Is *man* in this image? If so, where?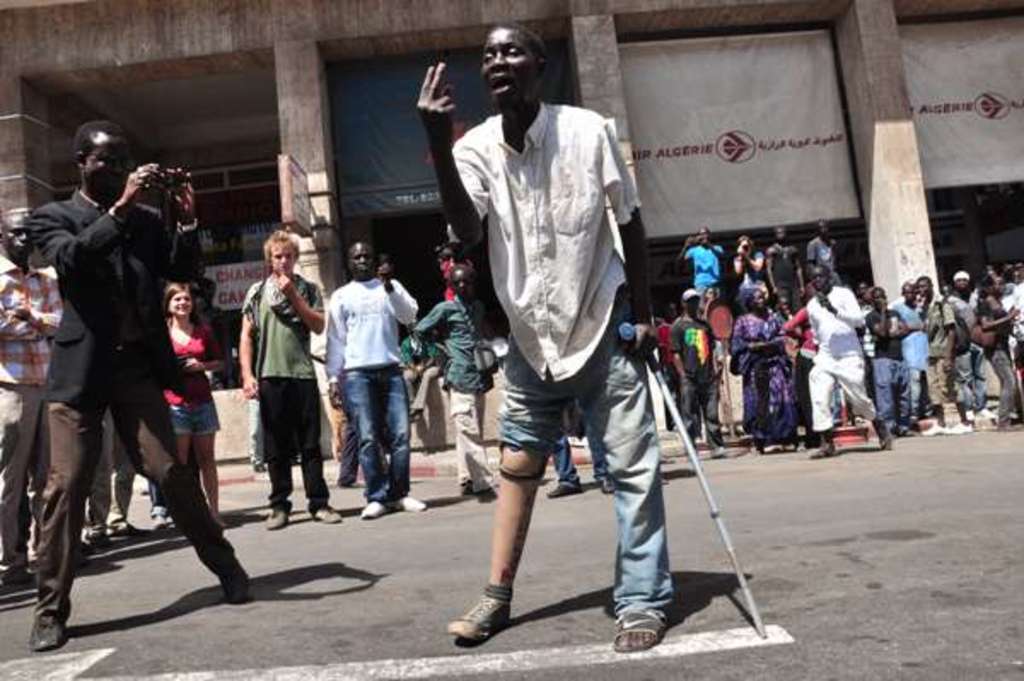
Yes, at x1=732, y1=230, x2=766, y2=297.
